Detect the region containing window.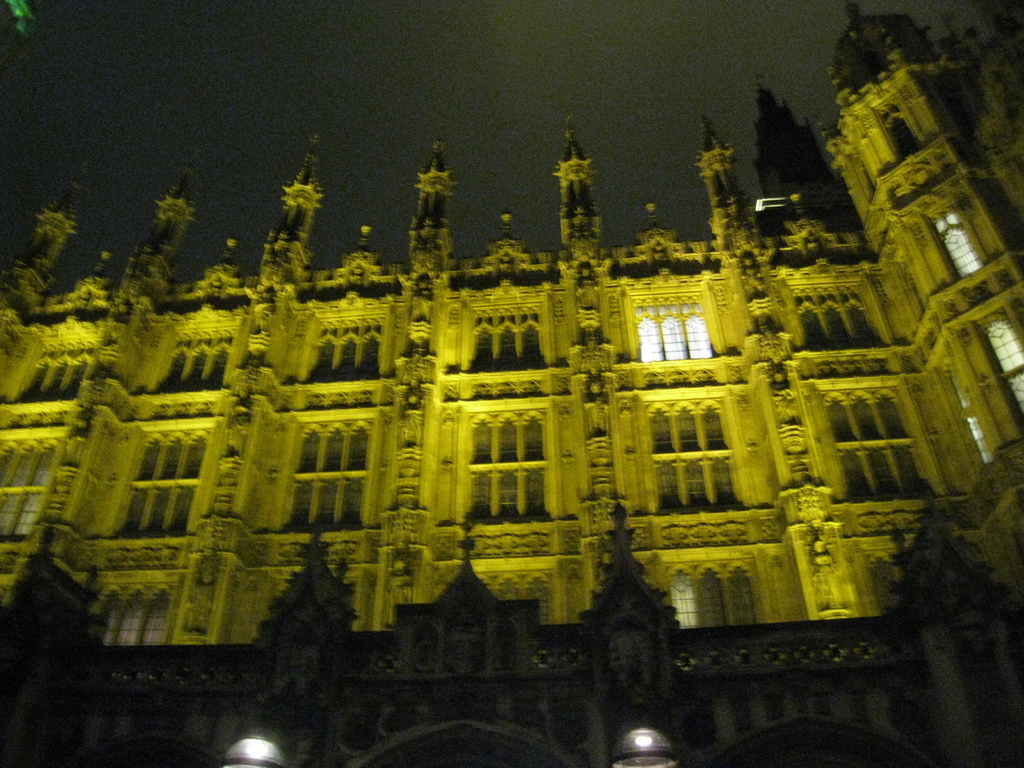
96 584 172 648.
